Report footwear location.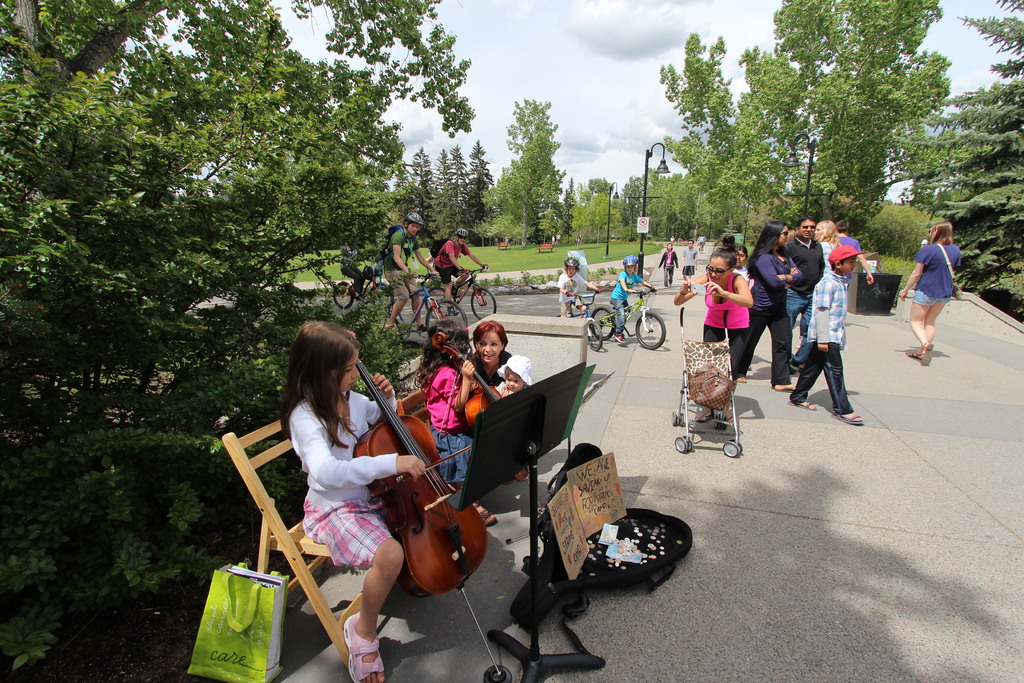
Report: crop(904, 347, 922, 358).
